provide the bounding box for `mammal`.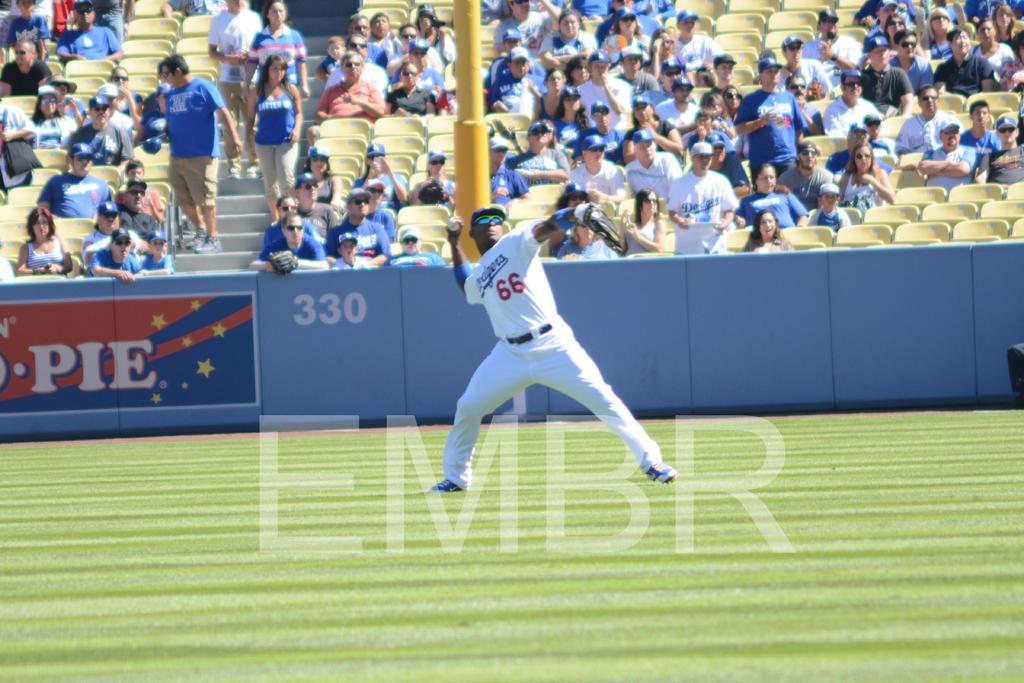
l=0, t=103, r=35, b=195.
